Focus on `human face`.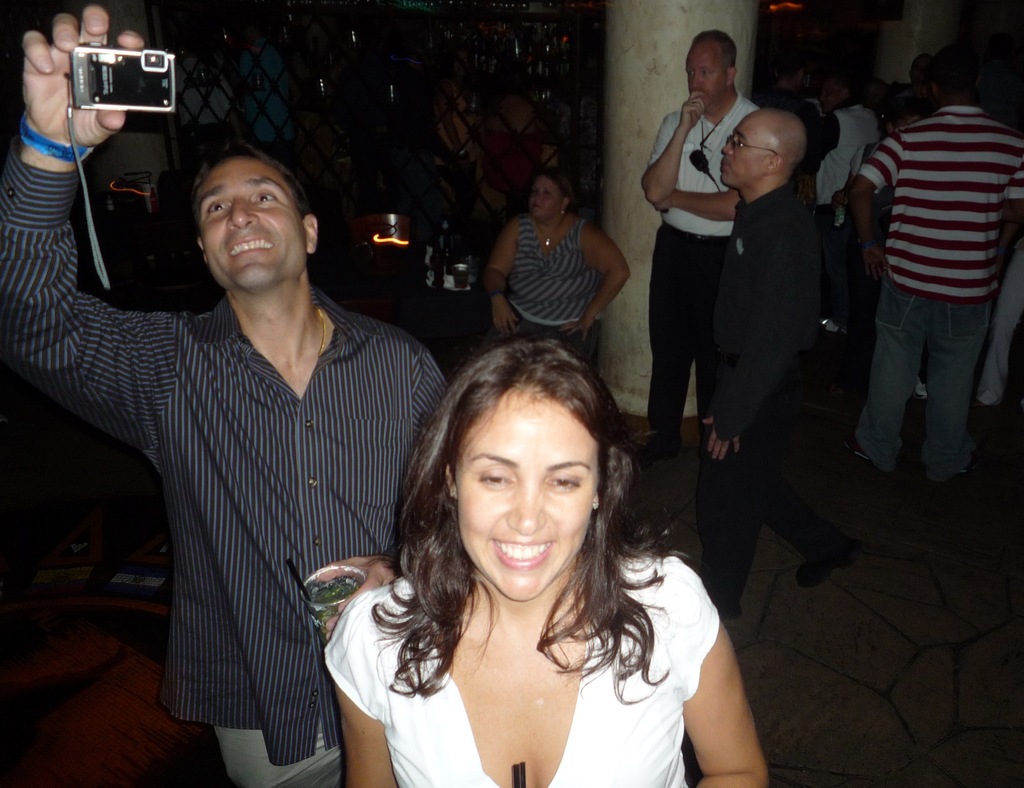
Focused at box=[460, 378, 599, 602].
